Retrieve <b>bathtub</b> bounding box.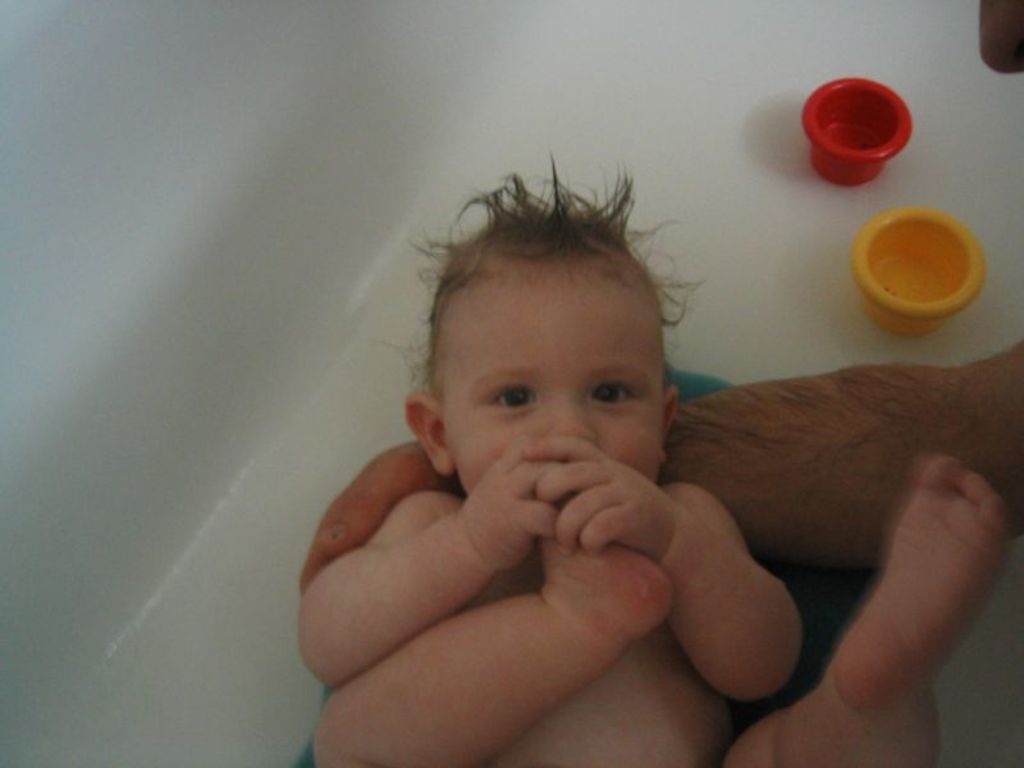
Bounding box: box(0, 0, 1023, 767).
